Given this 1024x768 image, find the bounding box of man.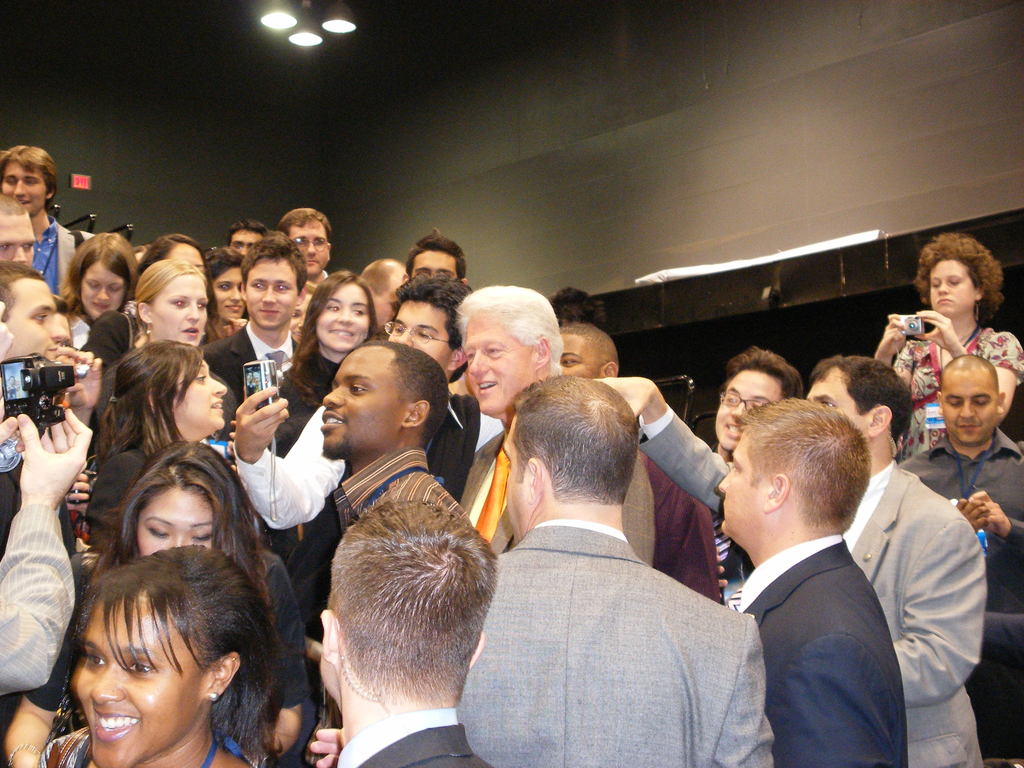
box=[231, 273, 499, 532].
